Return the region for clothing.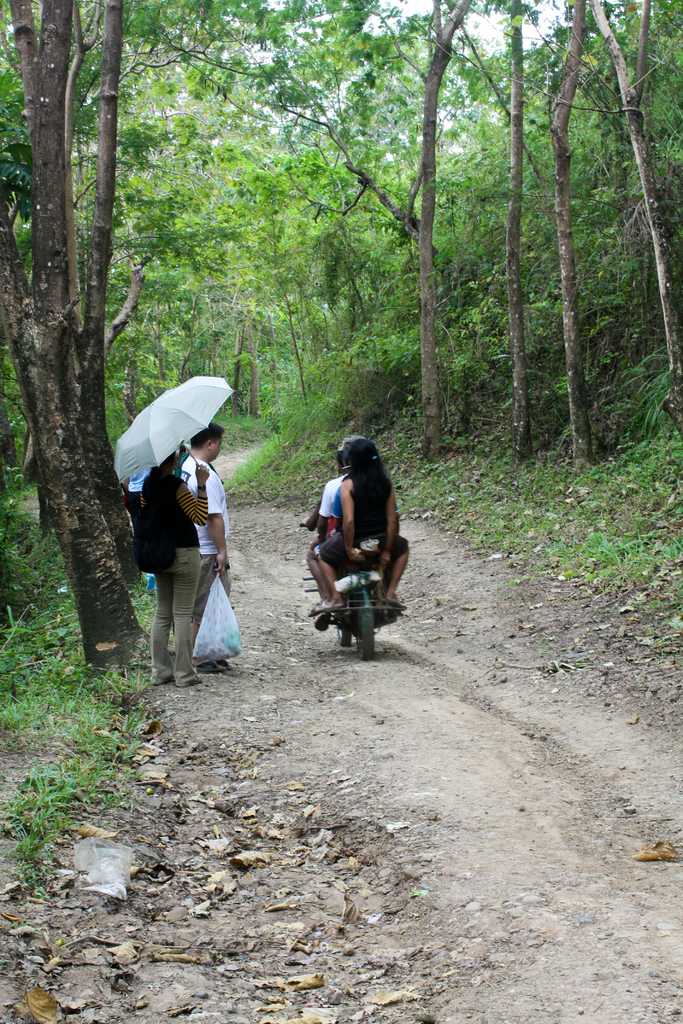
left=147, top=465, right=212, bottom=691.
